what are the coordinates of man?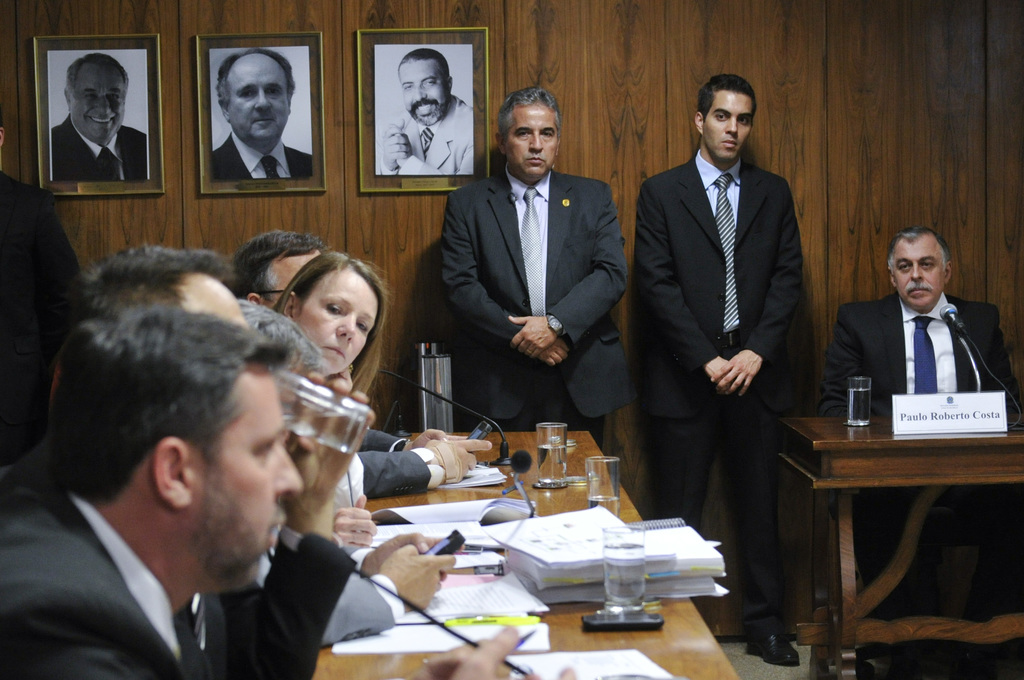
box(830, 224, 1011, 670).
